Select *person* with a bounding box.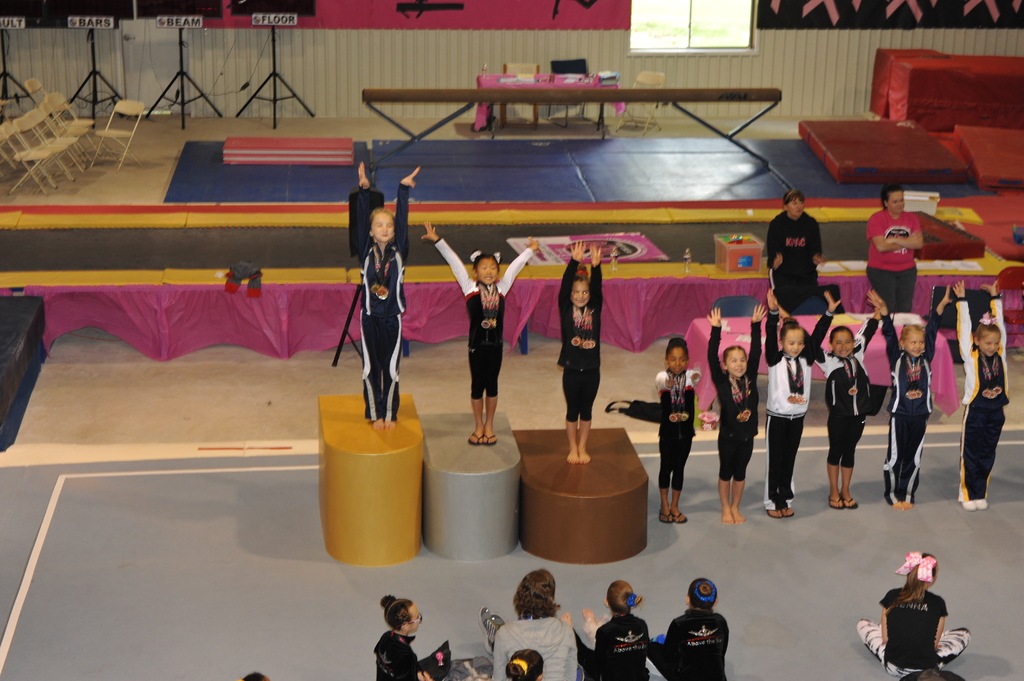
493 568 586 677.
